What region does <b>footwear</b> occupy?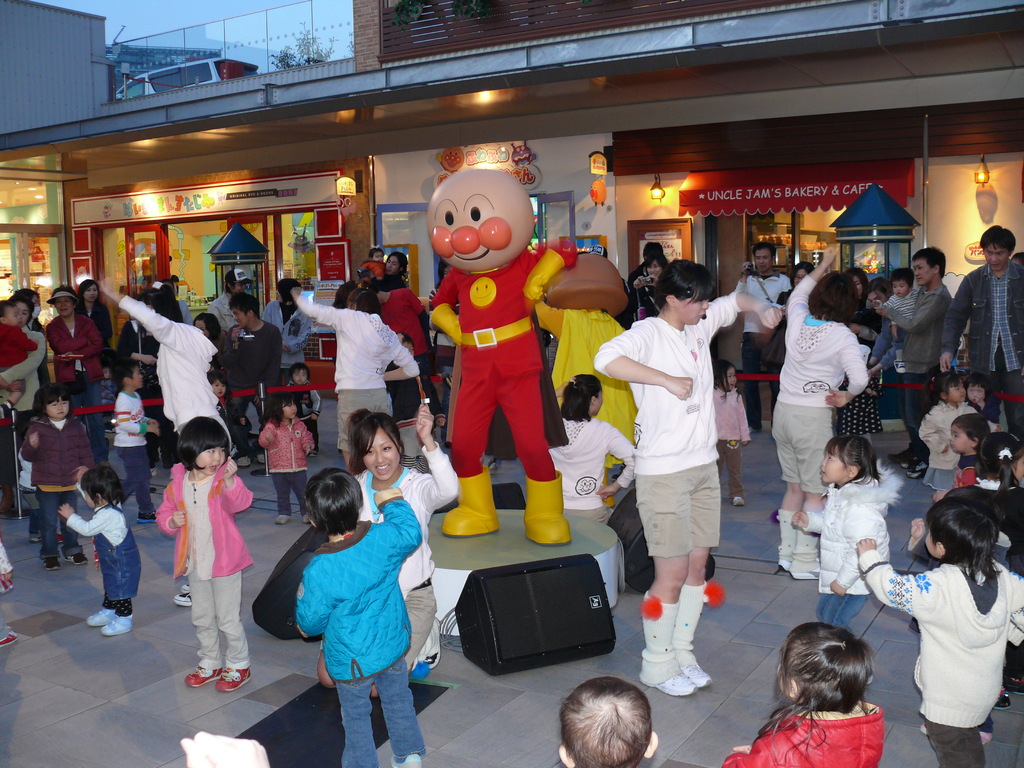
91 605 118 624.
